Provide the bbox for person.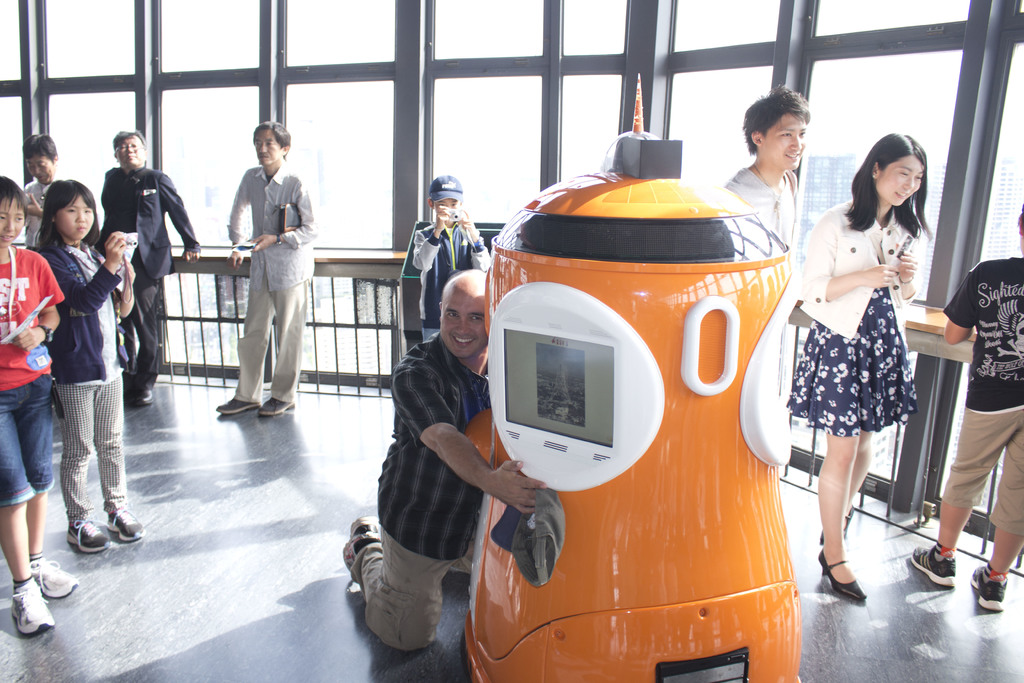
[left=204, top=116, right=319, bottom=424].
